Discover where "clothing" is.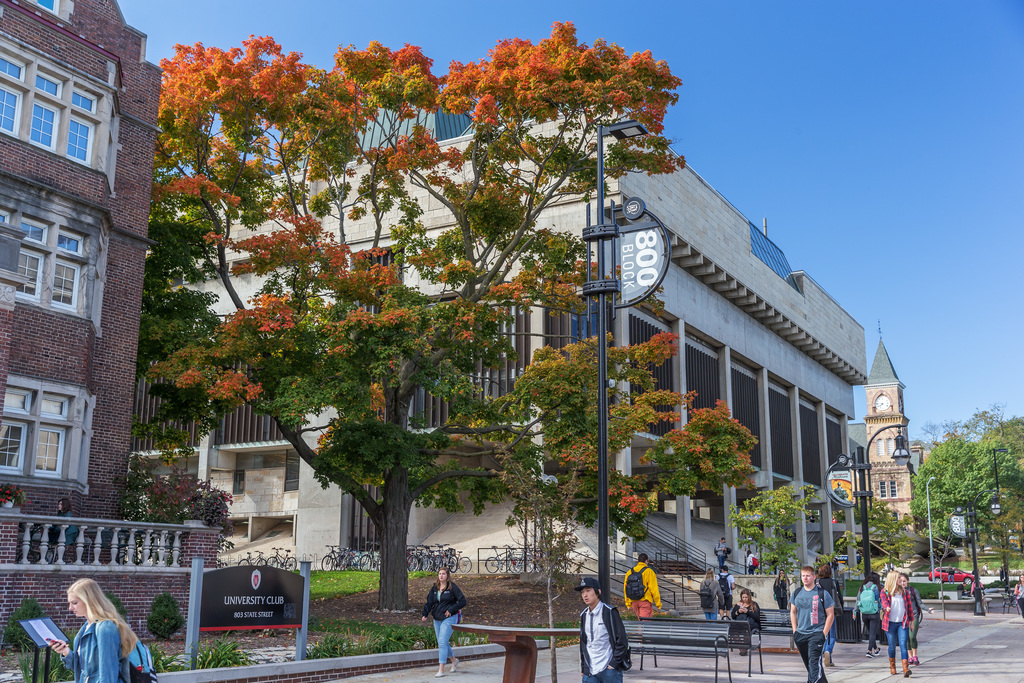
Discovered at [x1=858, y1=570, x2=880, y2=654].
